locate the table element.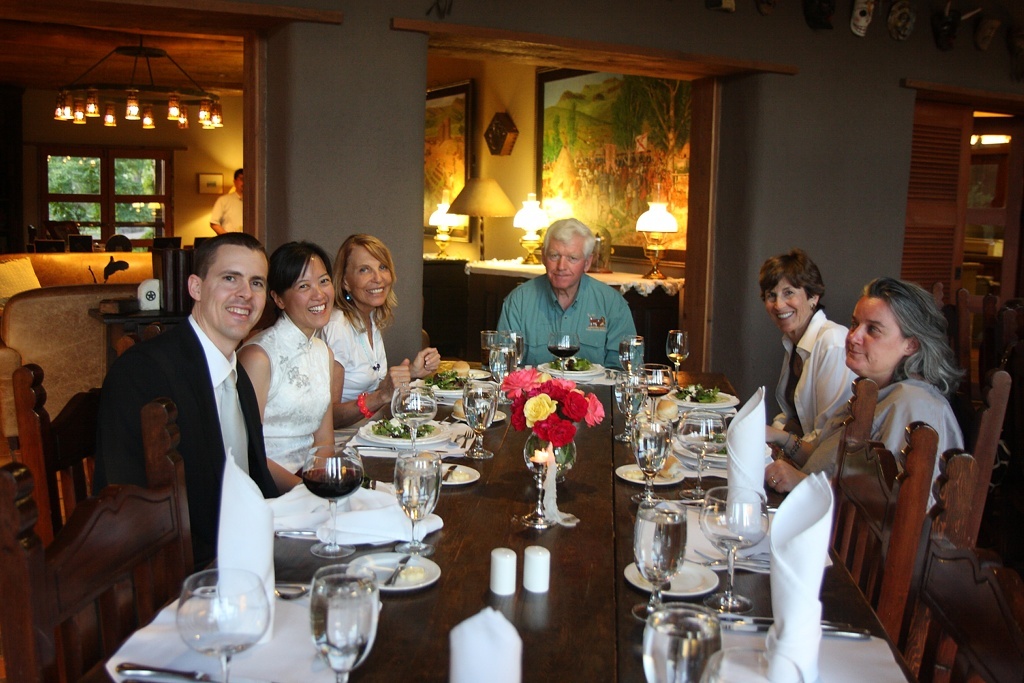
Element bbox: <bbox>80, 342, 887, 676</bbox>.
